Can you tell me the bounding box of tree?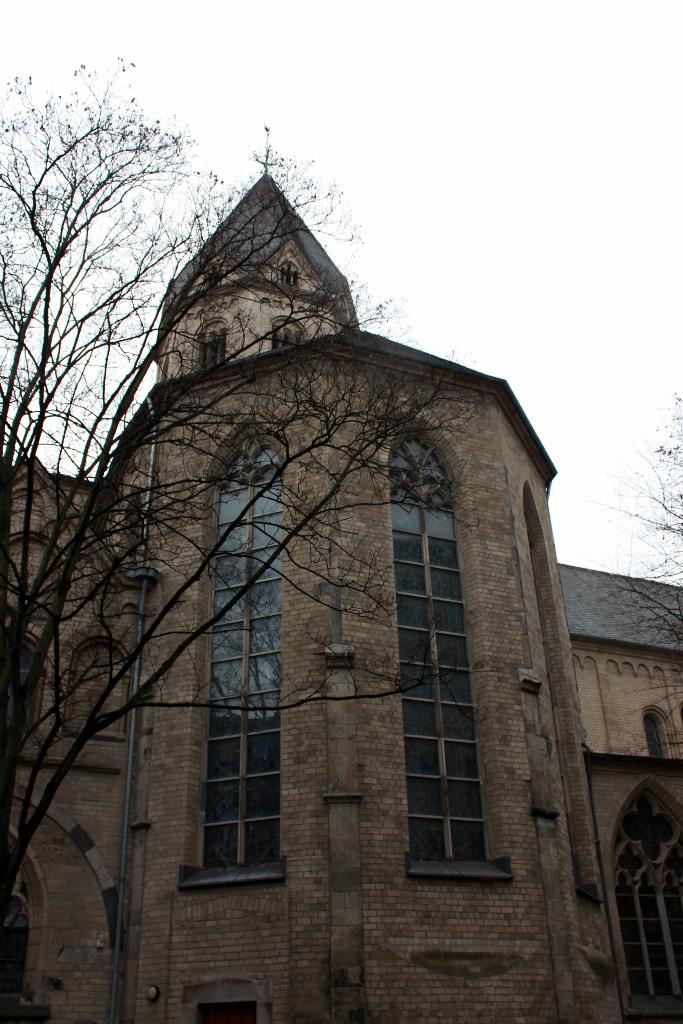
<bbox>0, 47, 496, 929</bbox>.
